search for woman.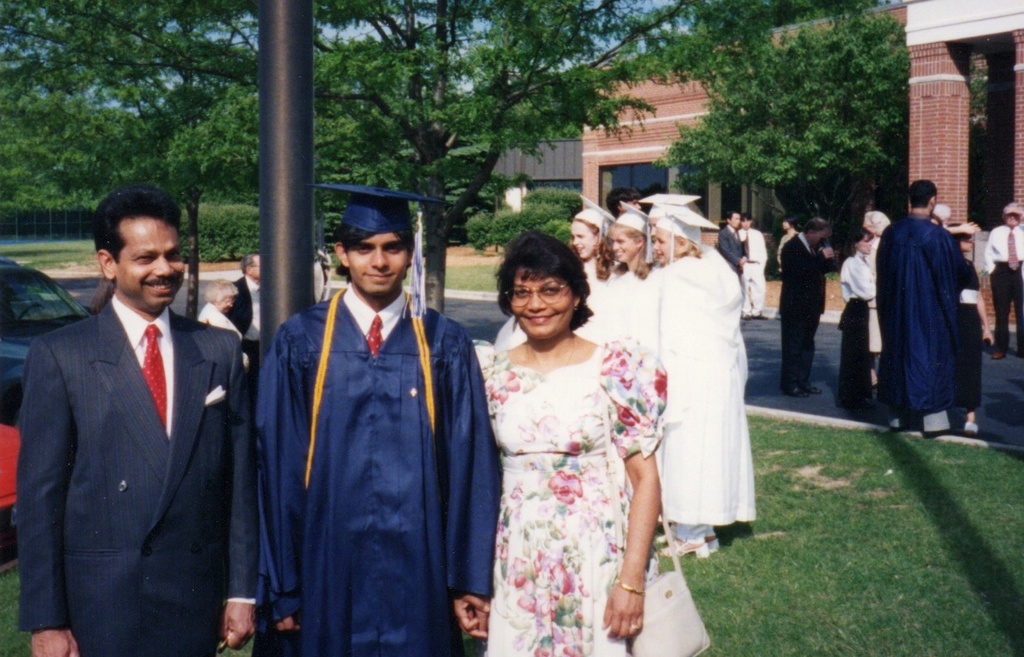
Found at l=476, t=253, r=711, b=645.
